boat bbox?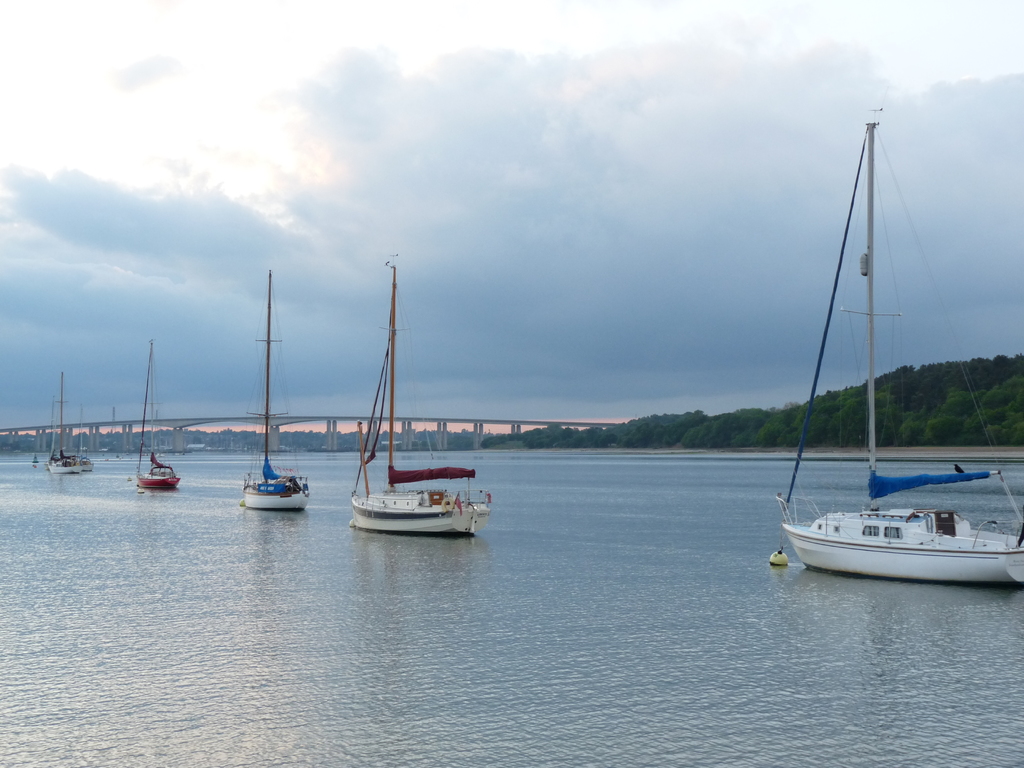
(x1=755, y1=111, x2=1011, y2=630)
